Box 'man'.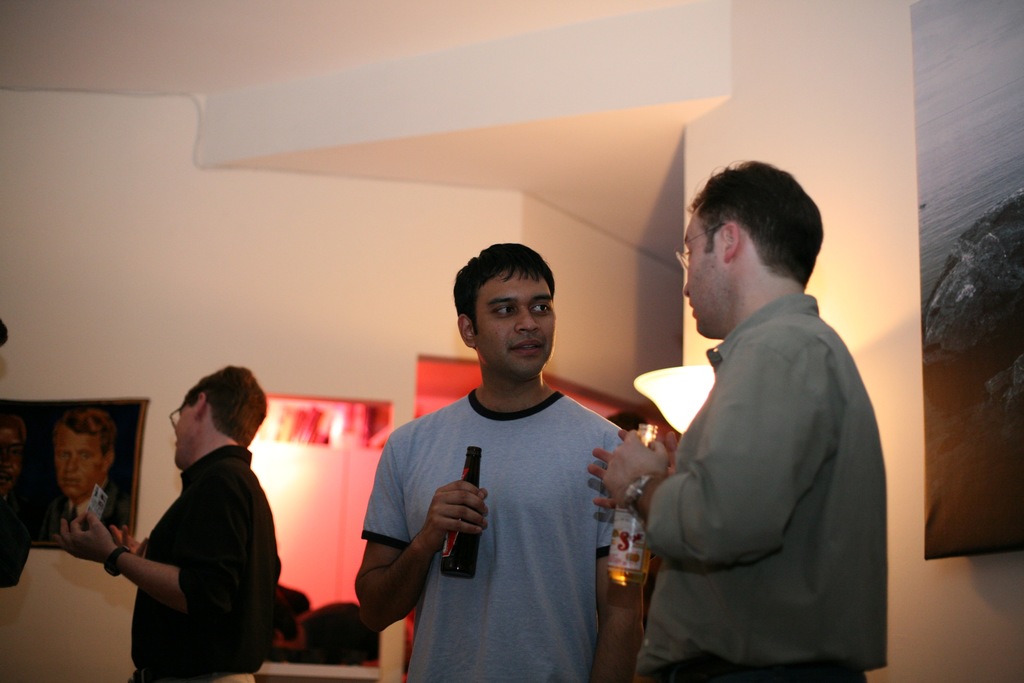
BBox(582, 174, 894, 682).
